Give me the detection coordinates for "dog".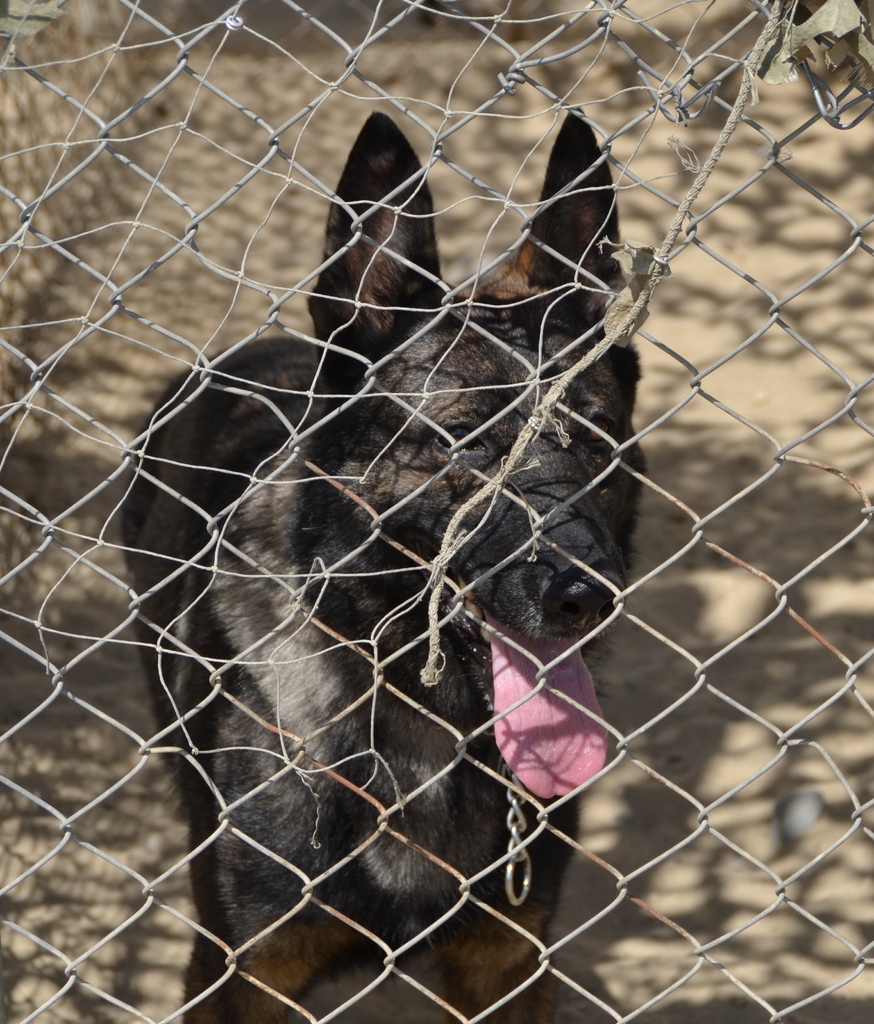
x1=114 y1=108 x2=644 y2=1023.
